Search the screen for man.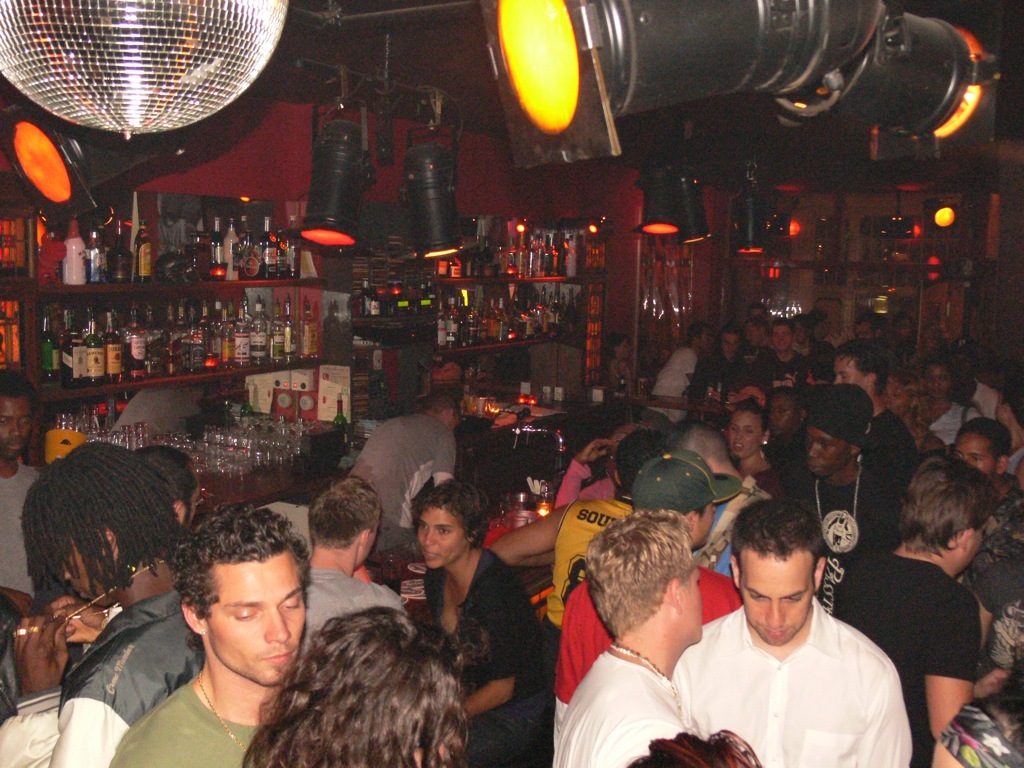
Found at x1=653, y1=322, x2=709, y2=411.
